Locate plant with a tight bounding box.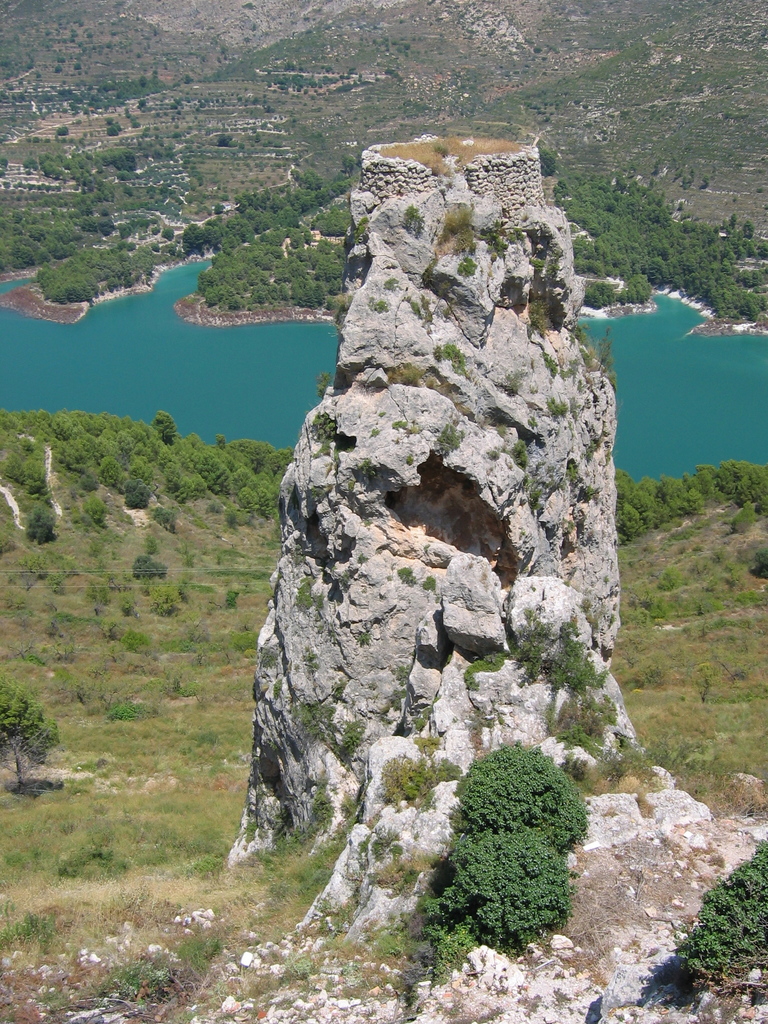
left=176, top=925, right=227, bottom=974.
